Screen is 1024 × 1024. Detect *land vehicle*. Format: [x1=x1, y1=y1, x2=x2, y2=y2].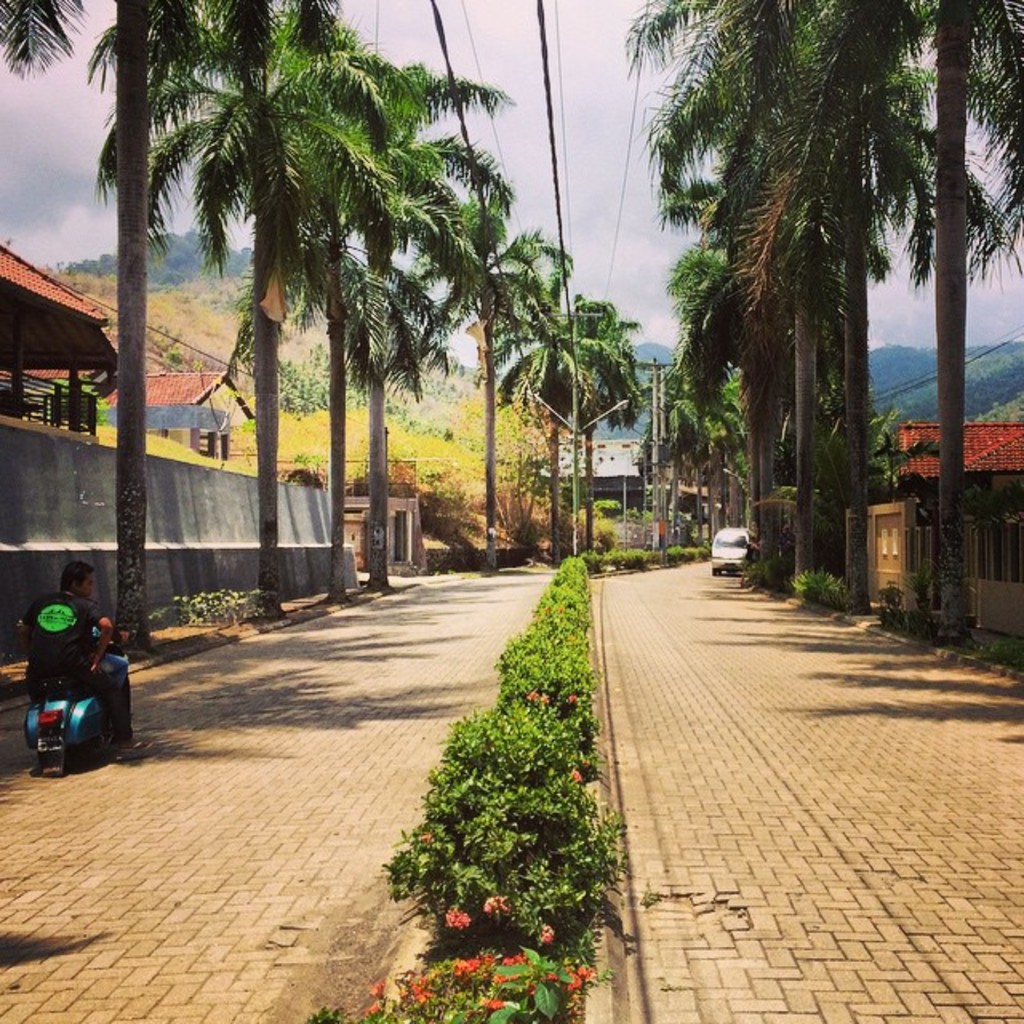
[x1=712, y1=528, x2=746, y2=574].
